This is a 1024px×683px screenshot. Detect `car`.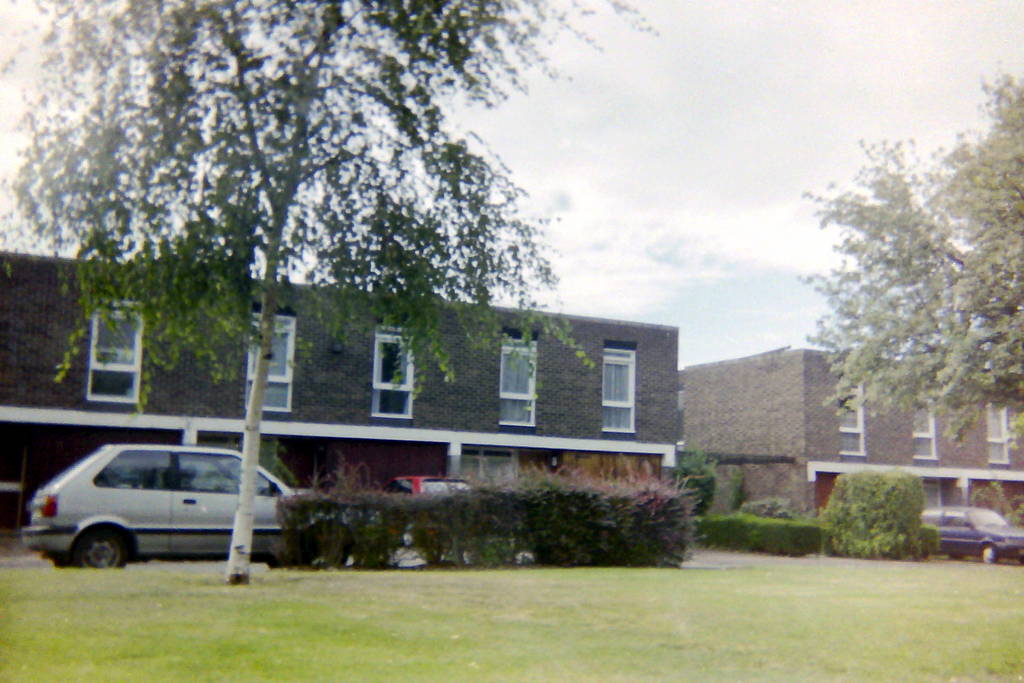
[left=913, top=503, right=1022, bottom=562].
